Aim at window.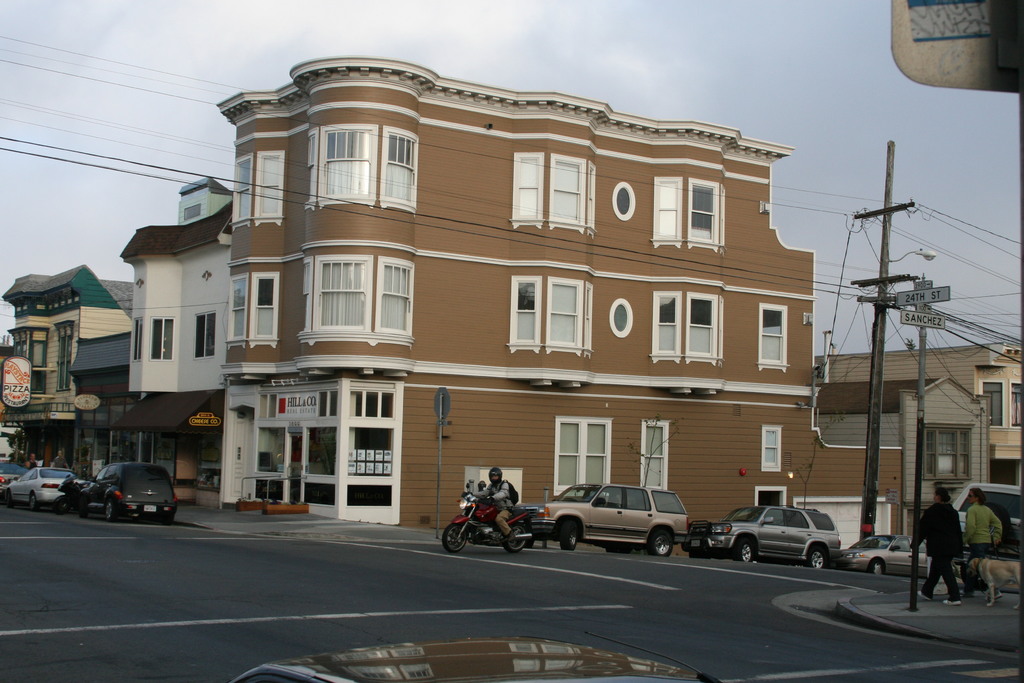
Aimed at select_region(197, 313, 214, 359).
